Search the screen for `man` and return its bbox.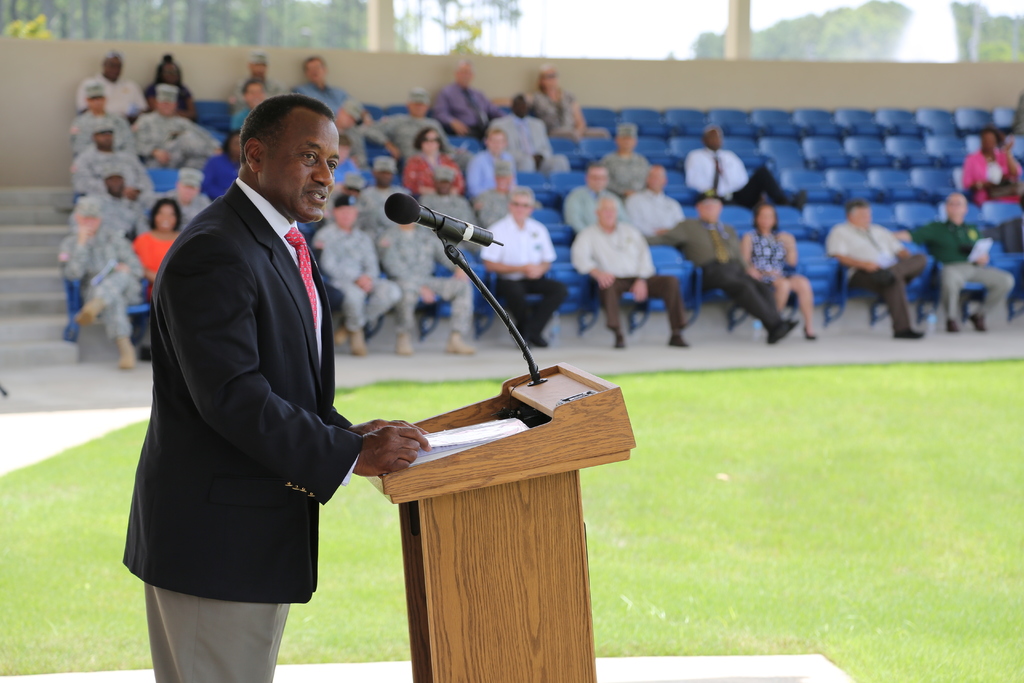
Found: BBox(502, 100, 567, 174).
